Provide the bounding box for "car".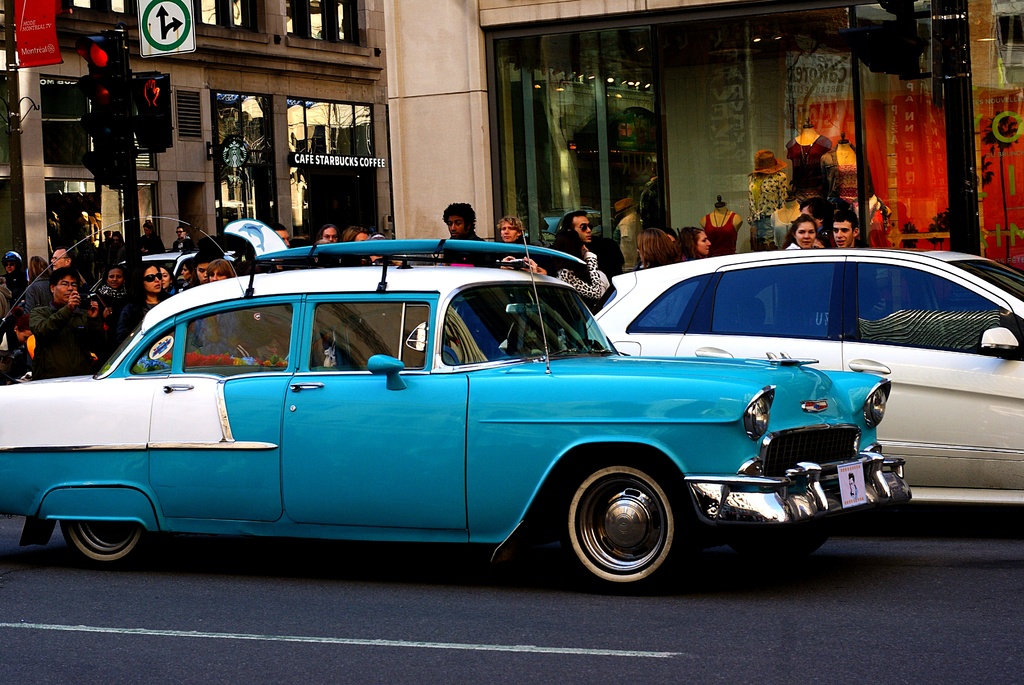
[579, 244, 1023, 510].
